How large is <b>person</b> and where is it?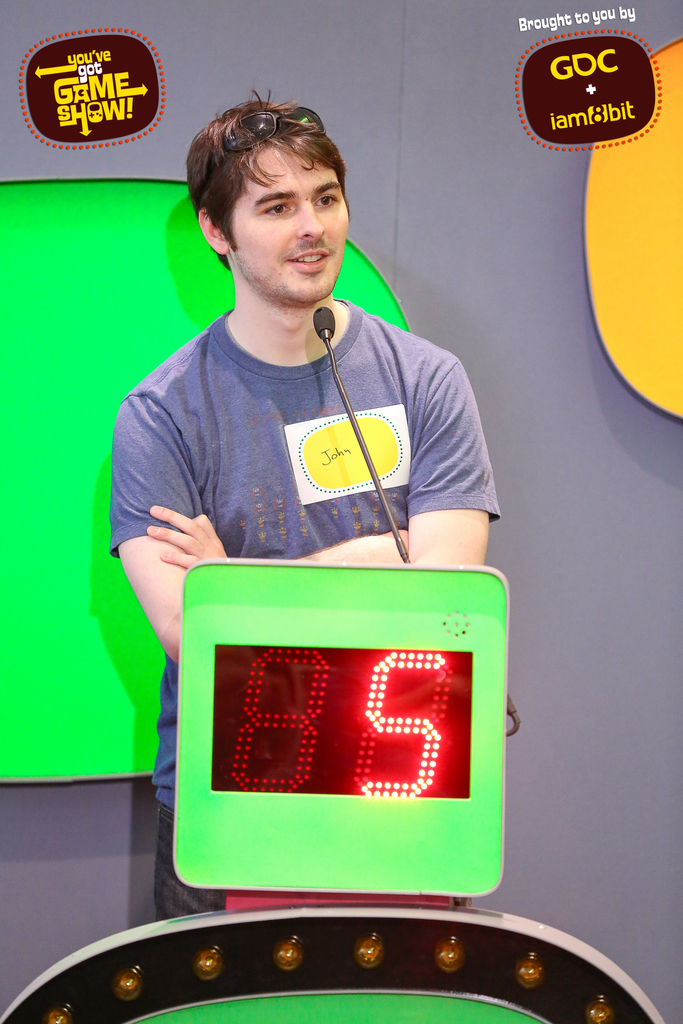
Bounding box: 107,86,502,920.
